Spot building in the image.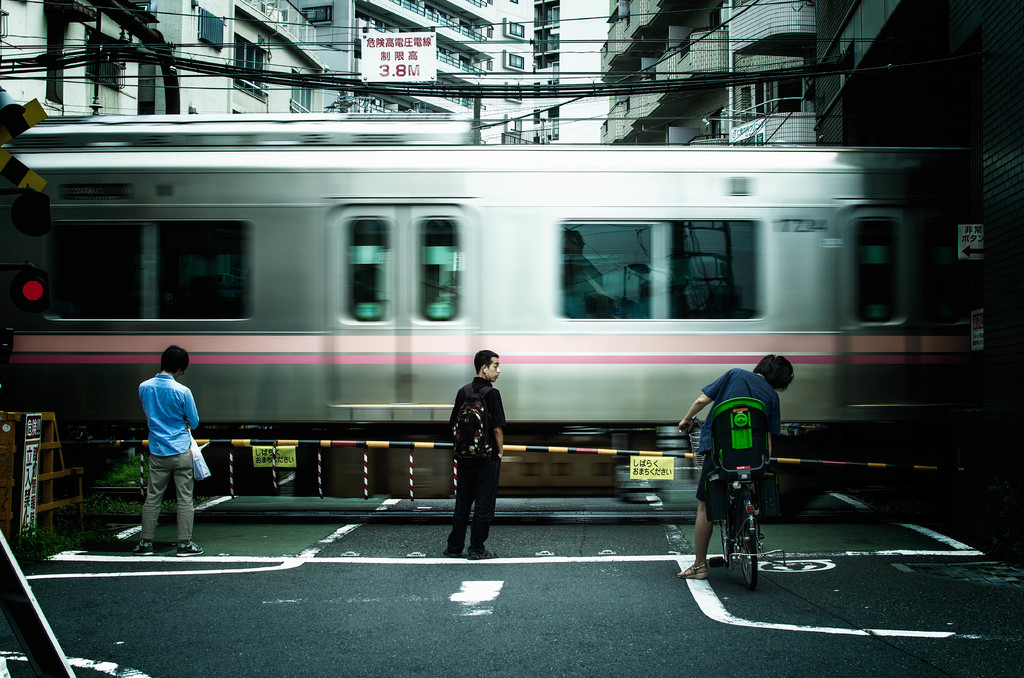
building found at crop(0, 0, 137, 118).
